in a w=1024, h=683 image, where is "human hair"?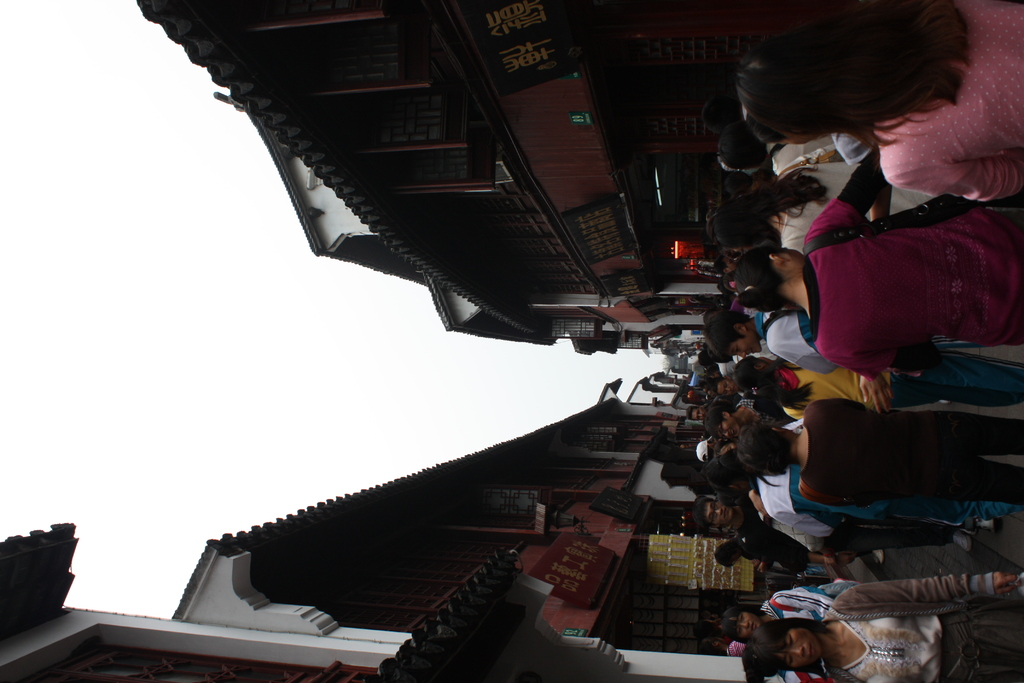
748/614/831/678.
